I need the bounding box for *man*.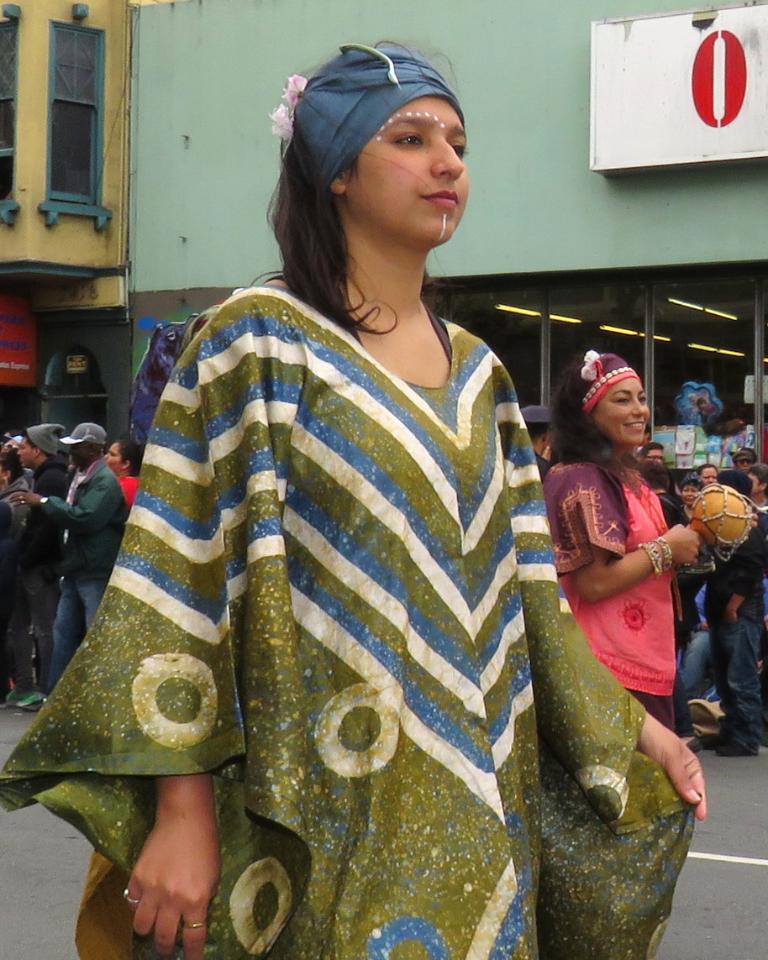
Here it is: 519:404:554:490.
